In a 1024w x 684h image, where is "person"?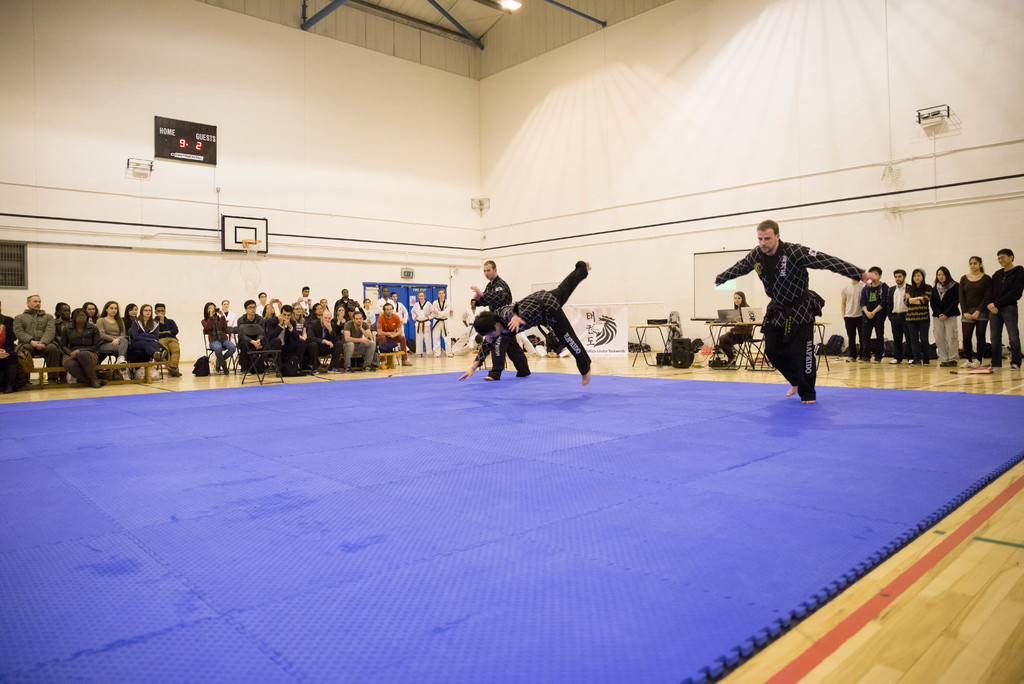
(x1=472, y1=259, x2=595, y2=393).
